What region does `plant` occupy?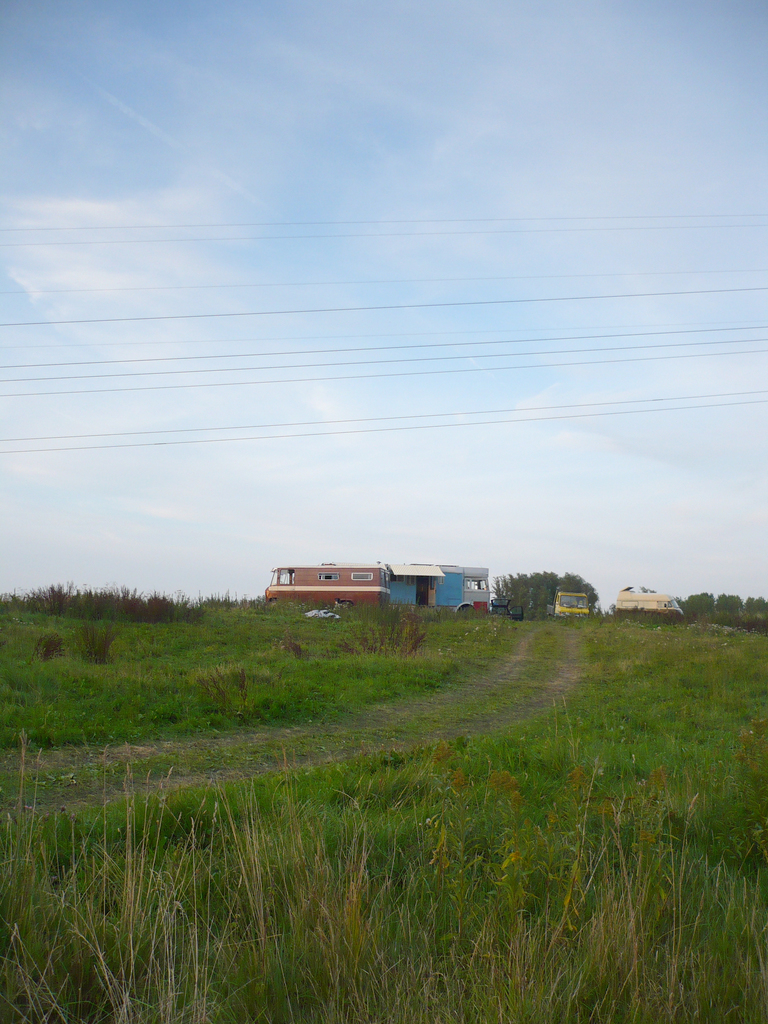
32,628,74,664.
